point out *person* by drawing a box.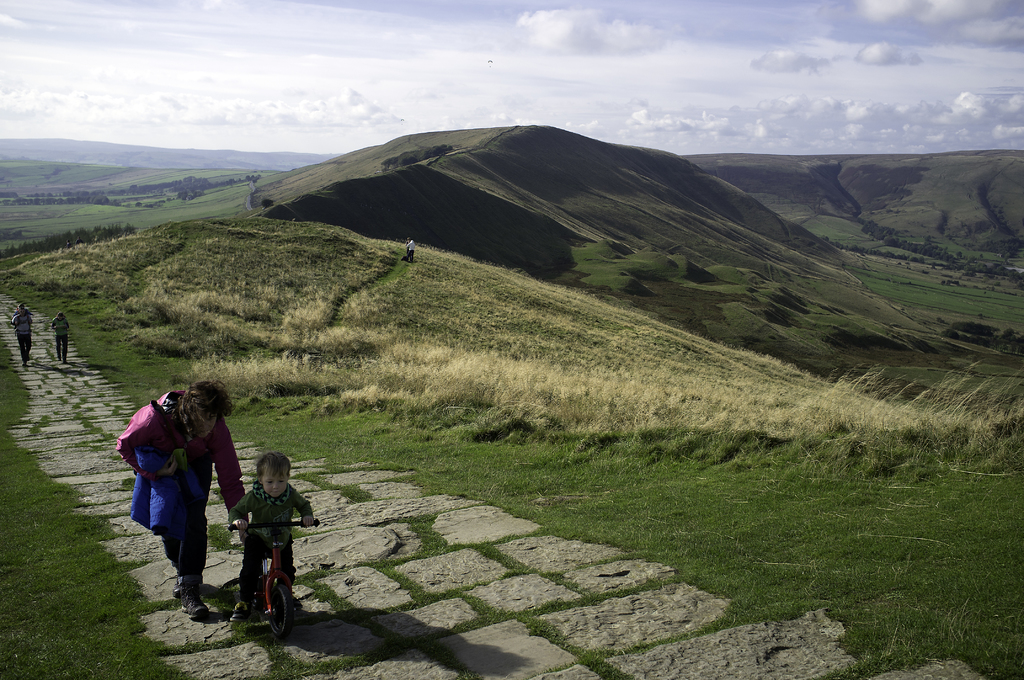
(52,312,71,364).
